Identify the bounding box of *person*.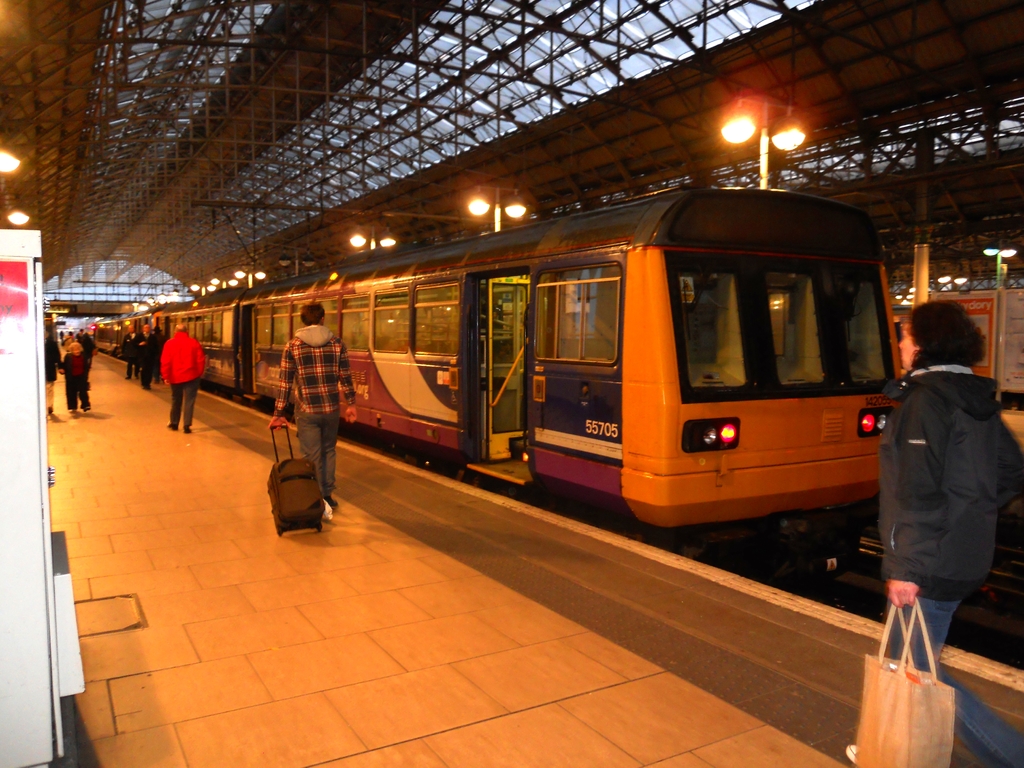
[58, 342, 92, 412].
